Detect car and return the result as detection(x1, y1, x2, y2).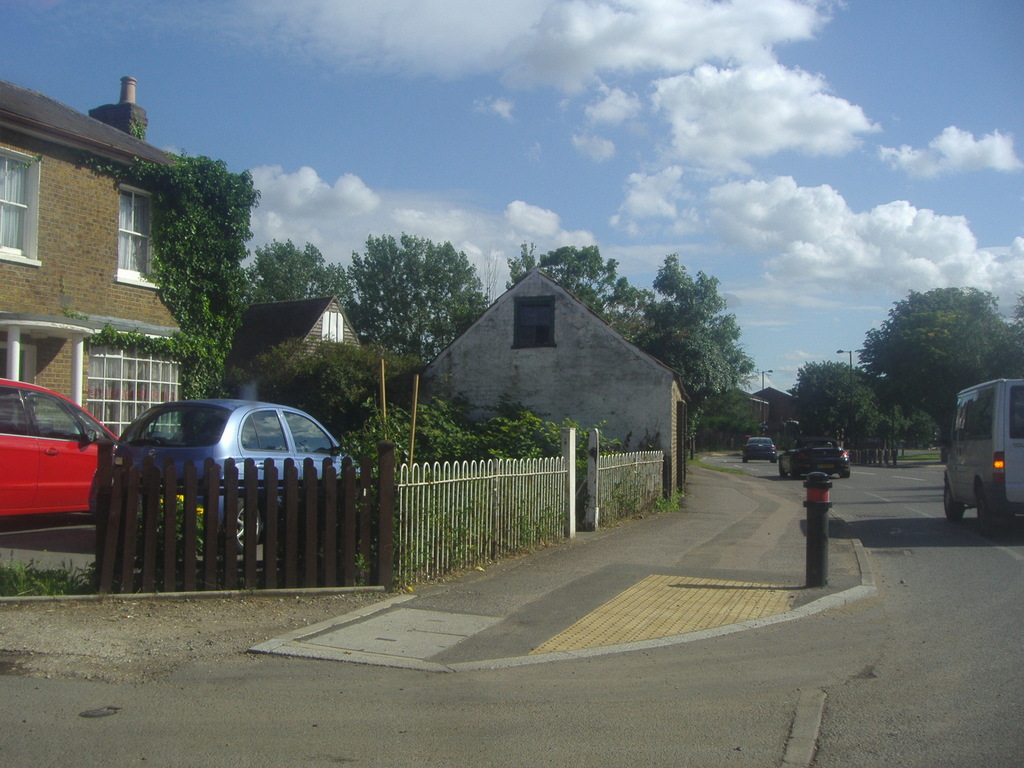
detection(120, 400, 362, 556).
